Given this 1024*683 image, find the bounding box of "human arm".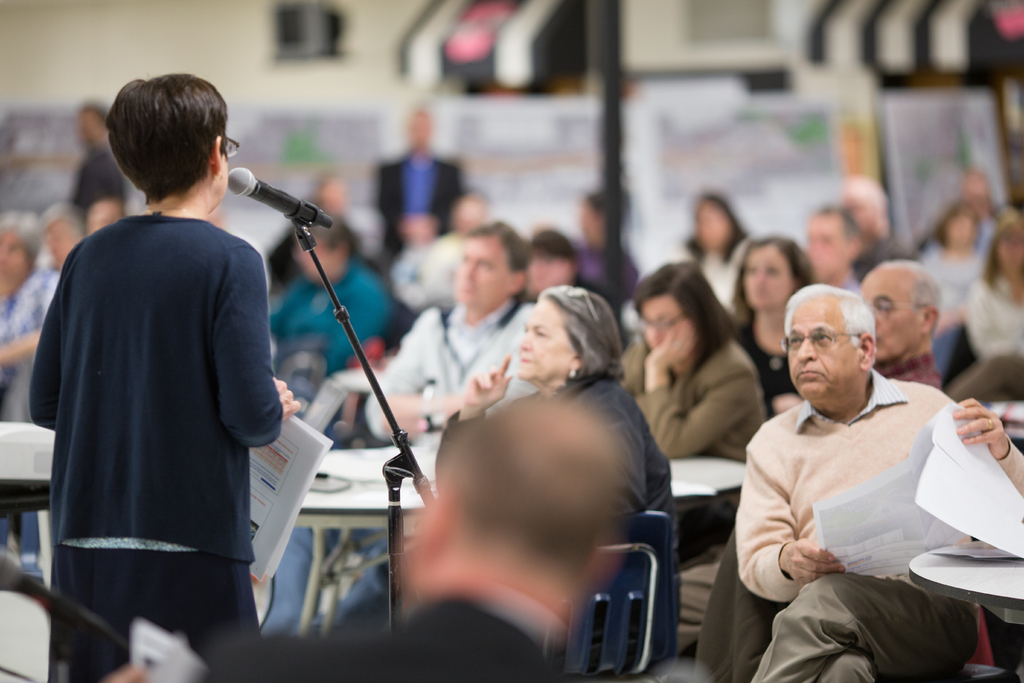
379 304 540 440.
